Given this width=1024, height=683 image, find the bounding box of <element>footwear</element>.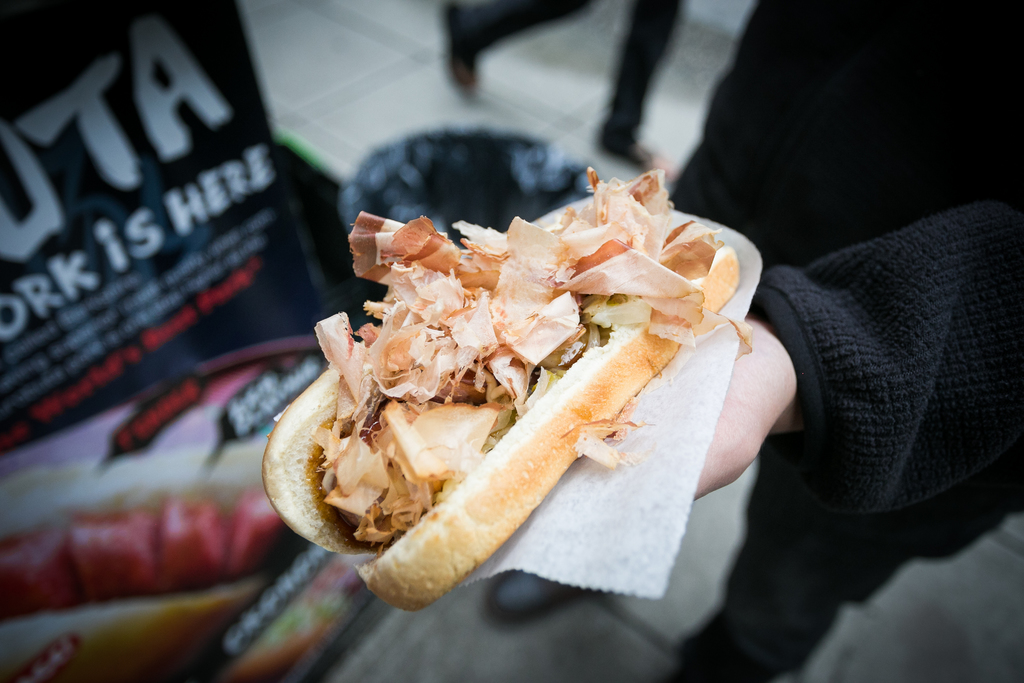
[489, 568, 585, 620].
